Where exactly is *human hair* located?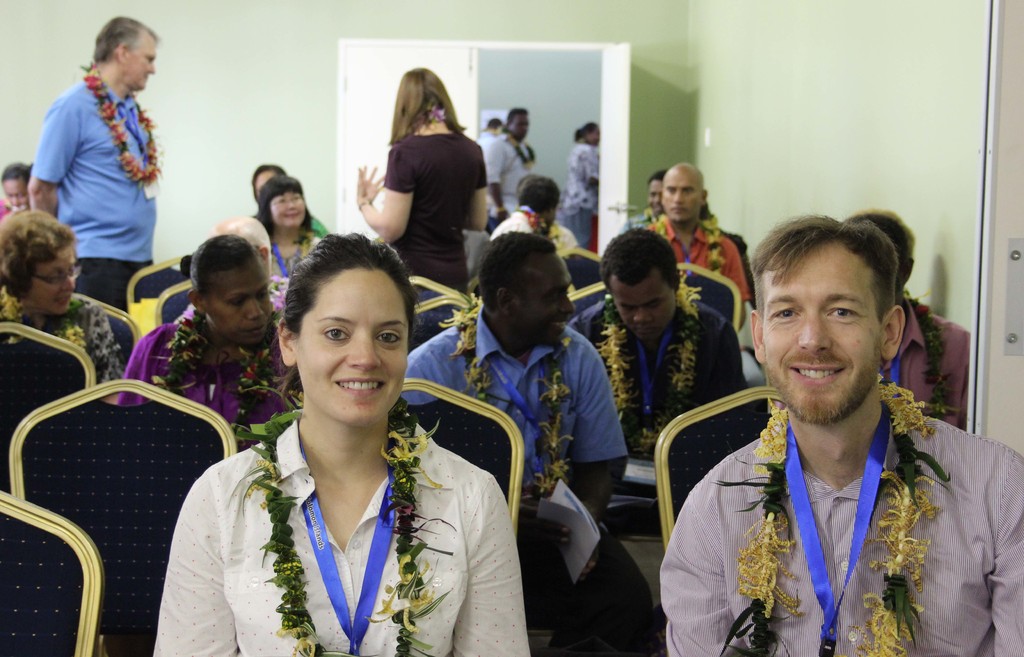
Its bounding box is bbox=(484, 115, 502, 127).
